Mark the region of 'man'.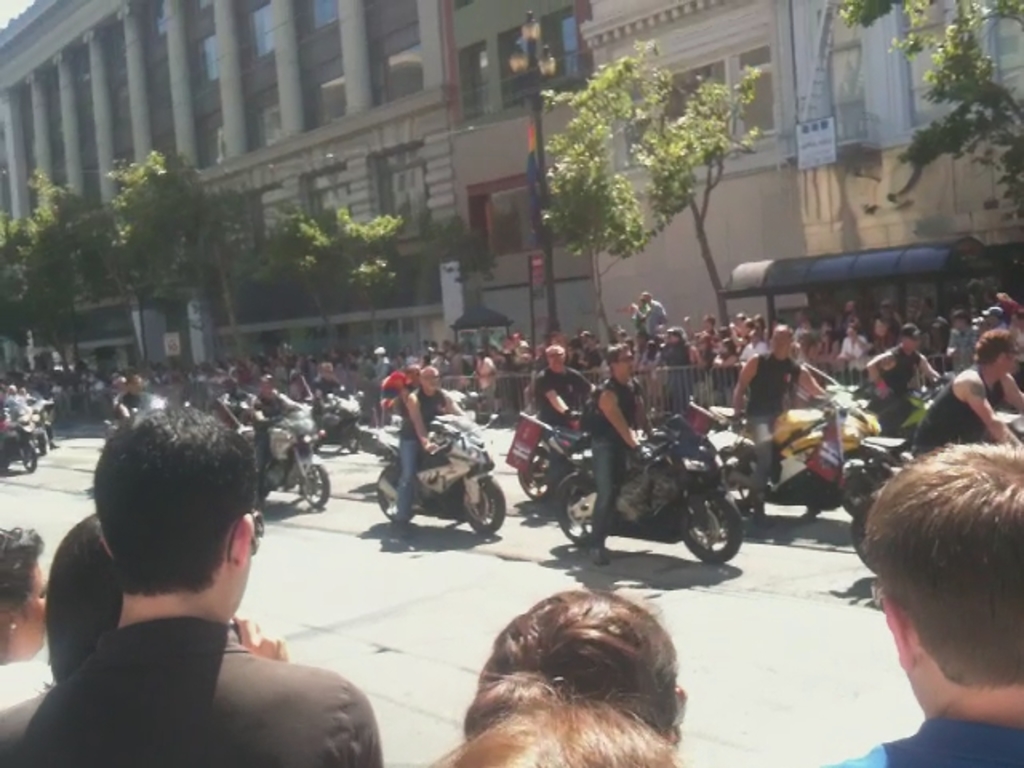
Region: region(822, 440, 1022, 766).
